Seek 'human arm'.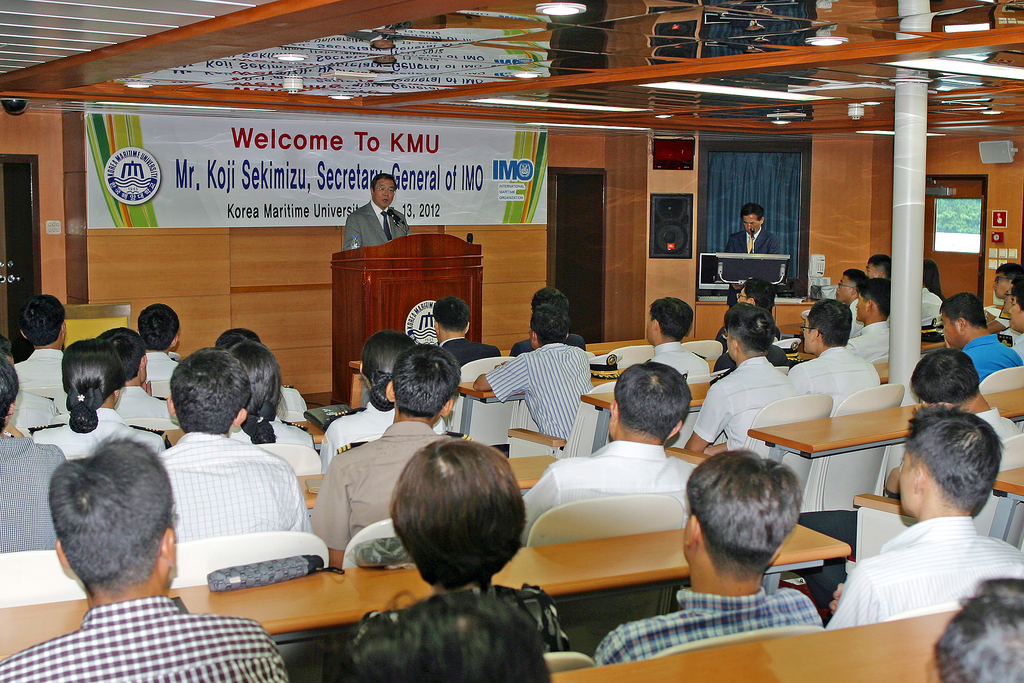
left=138, top=379, right=153, bottom=393.
